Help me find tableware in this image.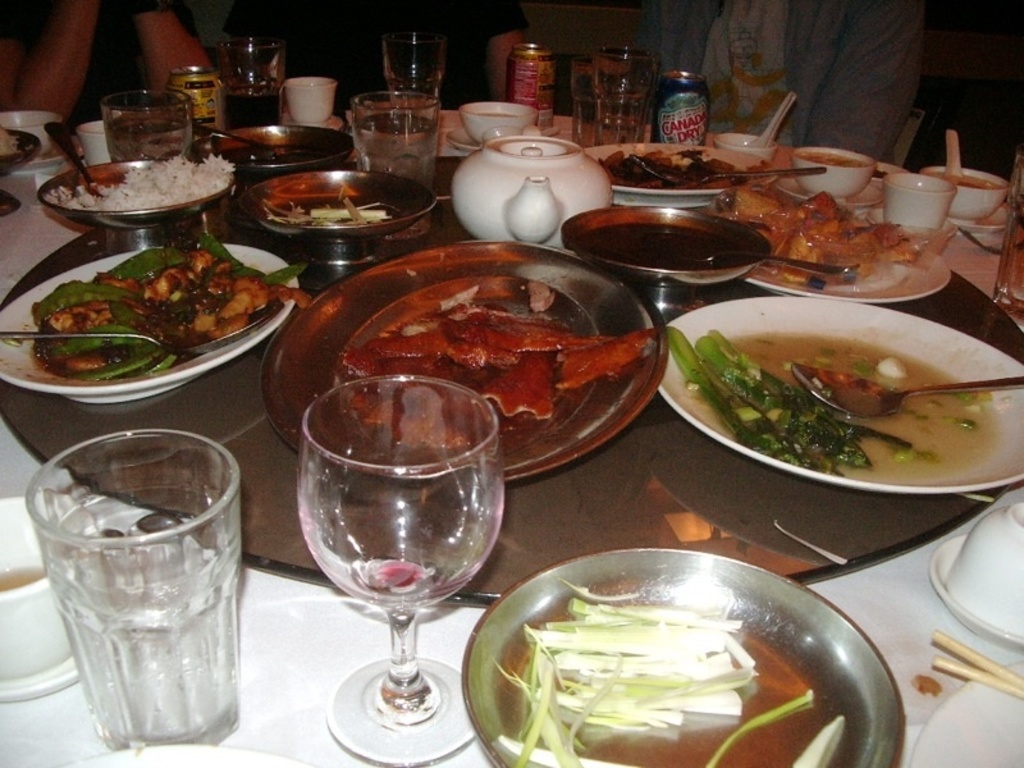
Found it: region(99, 86, 193, 154).
